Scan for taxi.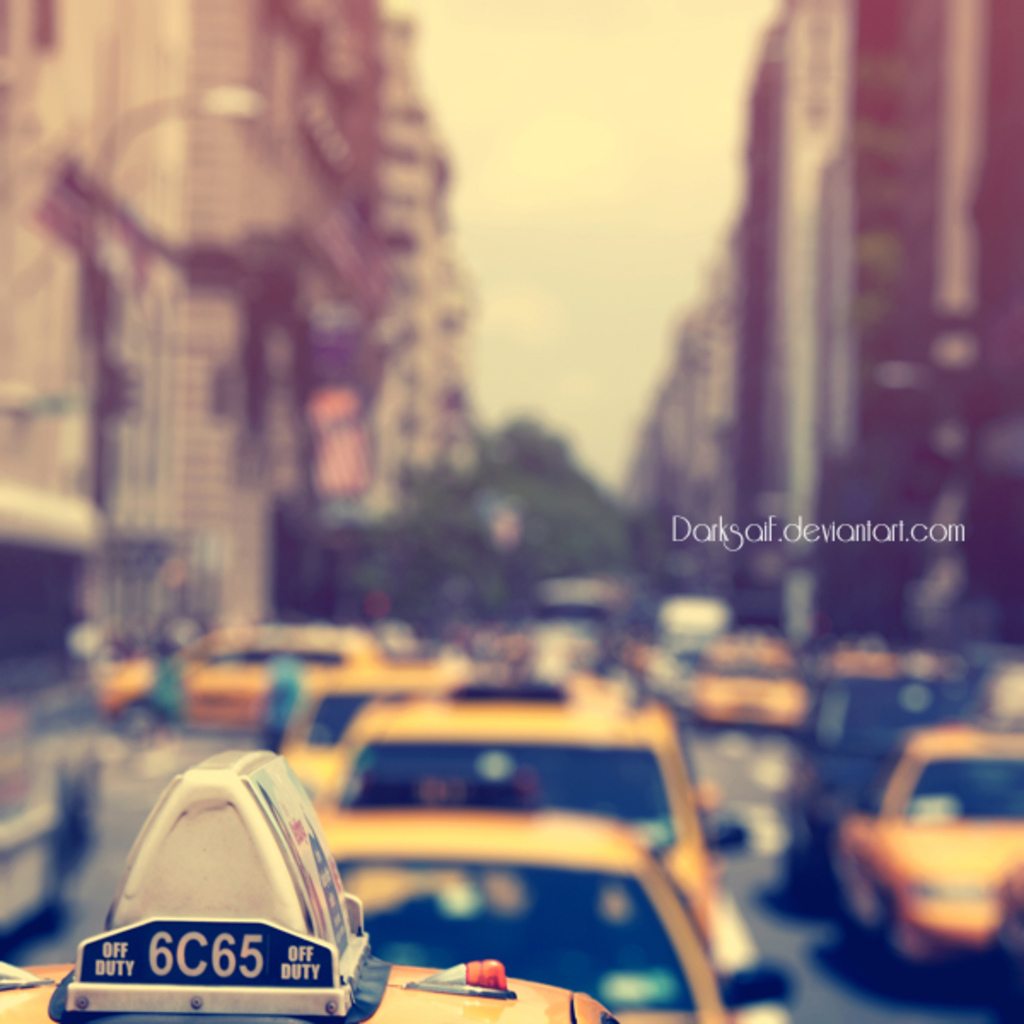
Scan result: 312,768,785,1022.
